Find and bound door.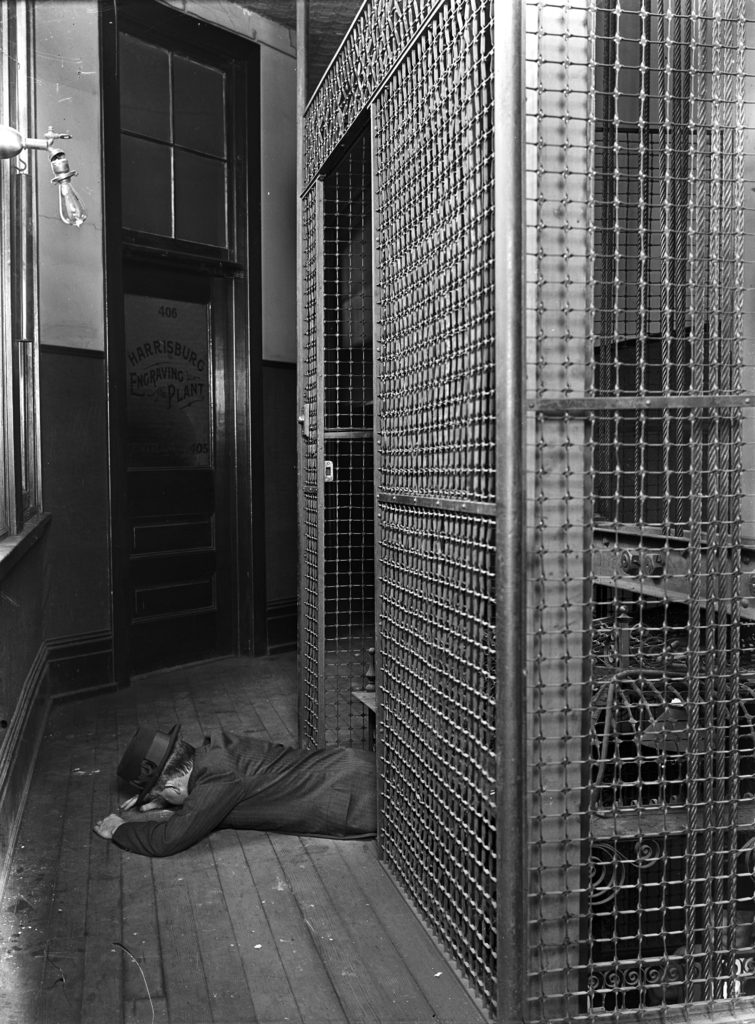
Bound: [left=71, top=19, right=255, bottom=716].
